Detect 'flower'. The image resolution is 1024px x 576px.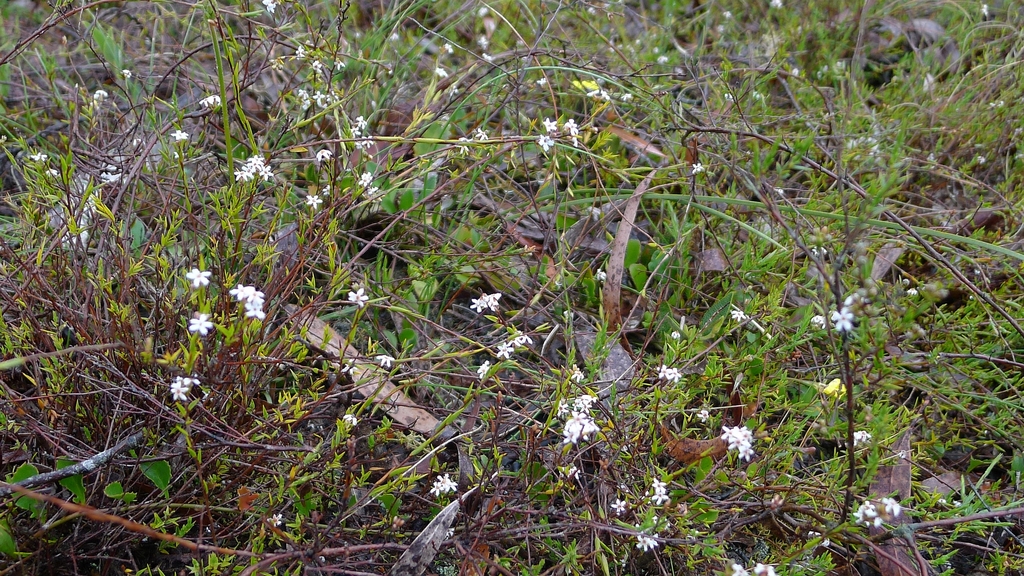
left=321, top=186, right=325, bottom=198.
